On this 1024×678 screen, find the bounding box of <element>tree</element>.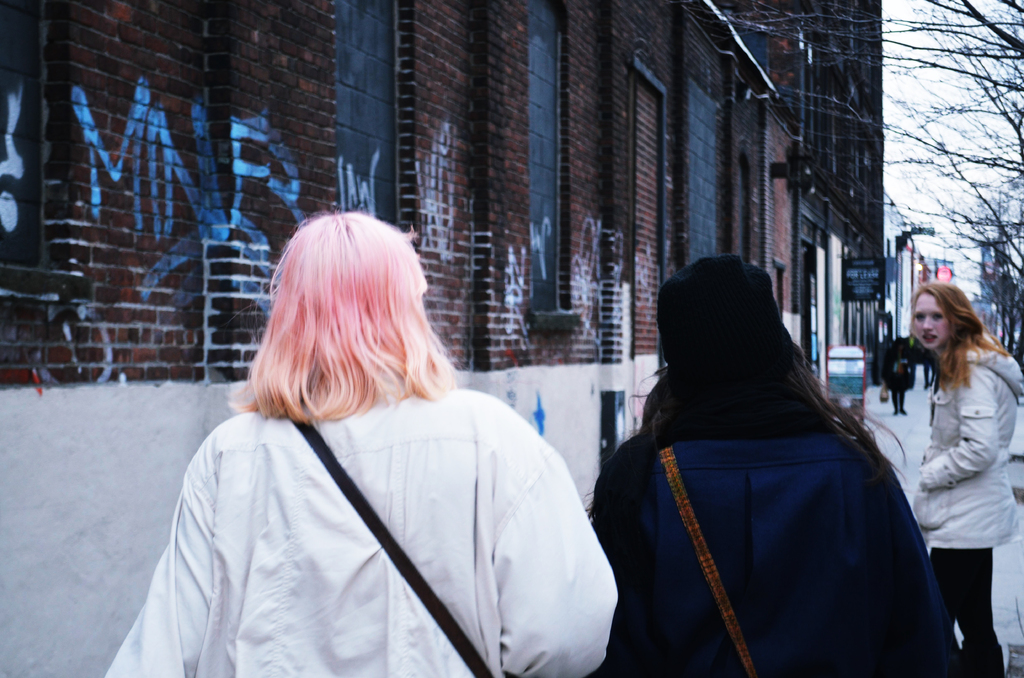
Bounding box: (680,0,1023,377).
